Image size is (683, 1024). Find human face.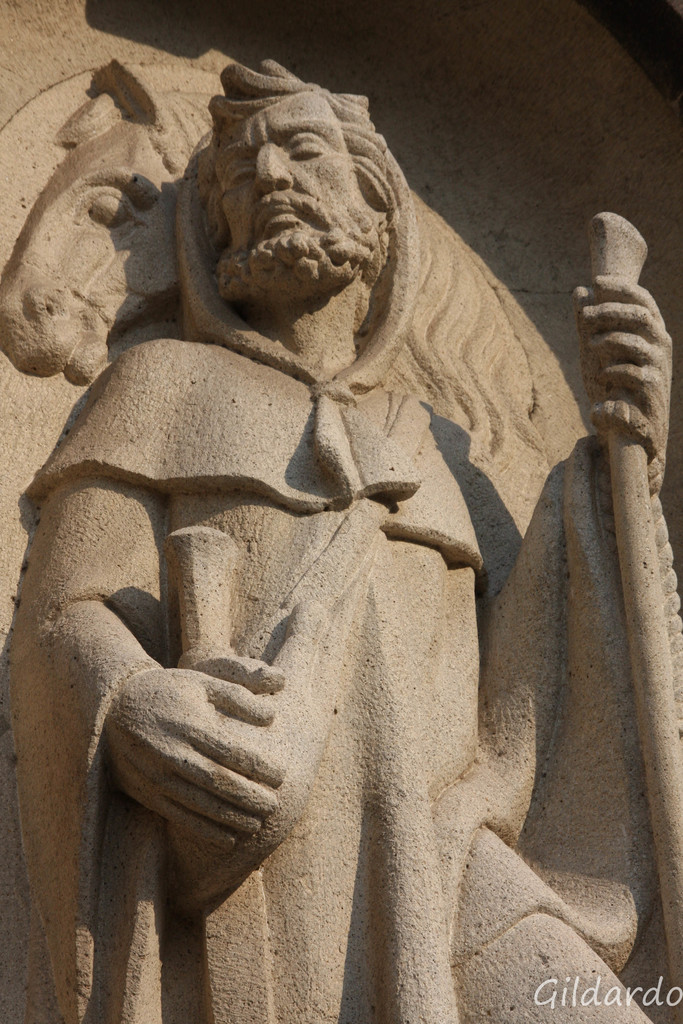
<box>211,92,360,275</box>.
